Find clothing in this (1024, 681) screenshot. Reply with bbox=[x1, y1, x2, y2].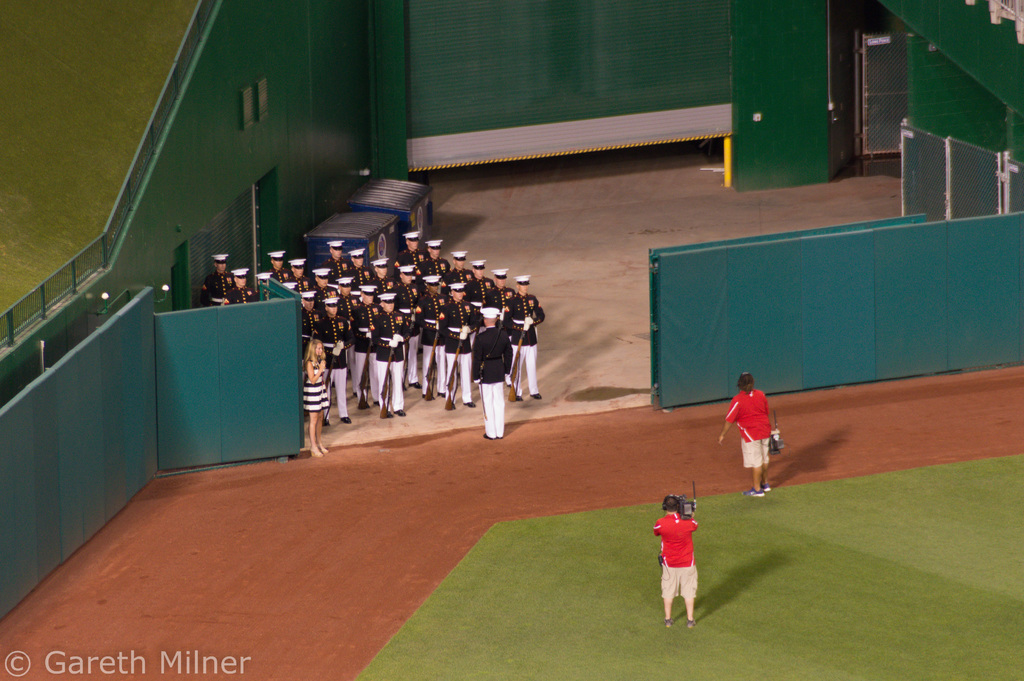
bbox=[441, 269, 471, 291].
